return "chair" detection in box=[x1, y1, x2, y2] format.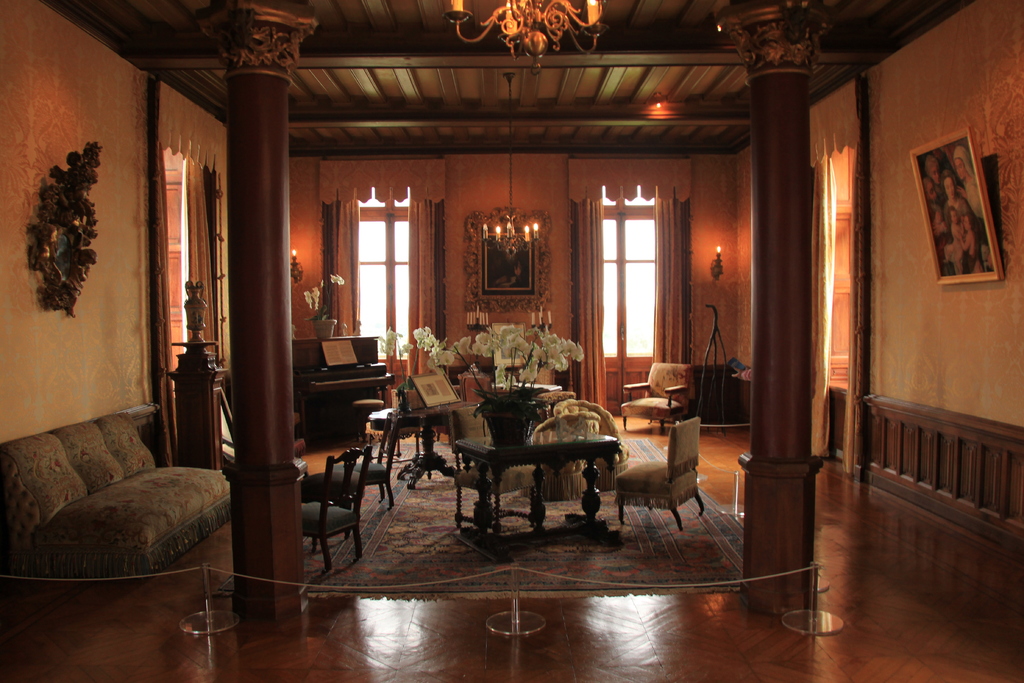
box=[300, 445, 369, 572].
